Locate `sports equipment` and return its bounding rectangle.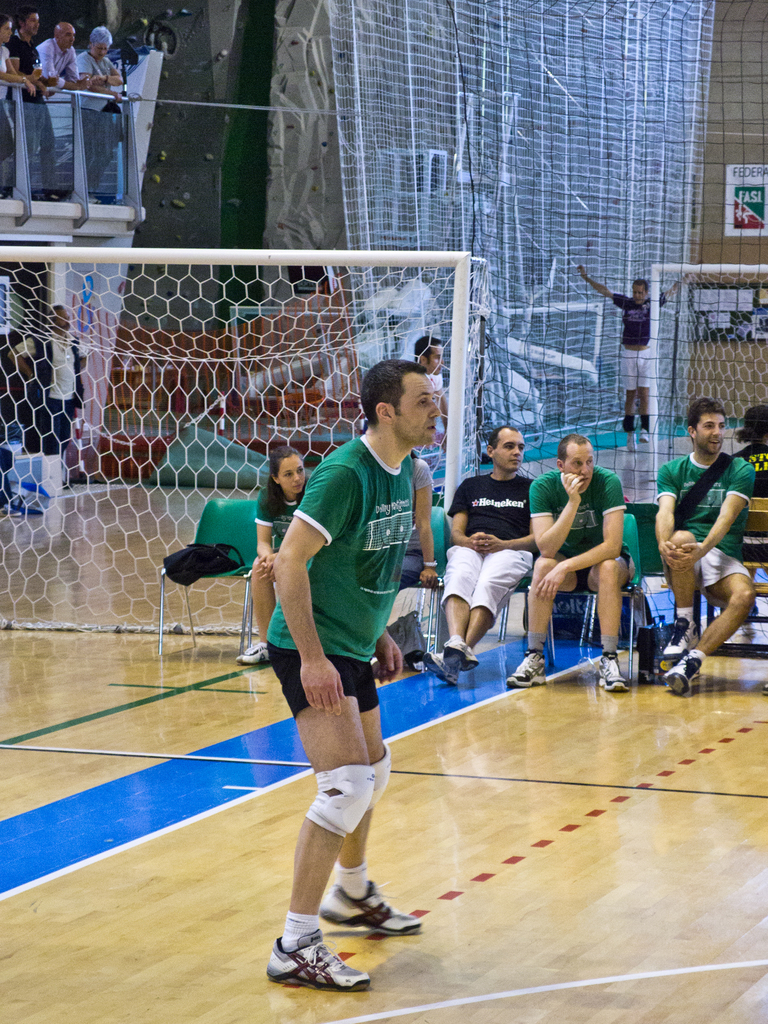
(265,929,373,995).
